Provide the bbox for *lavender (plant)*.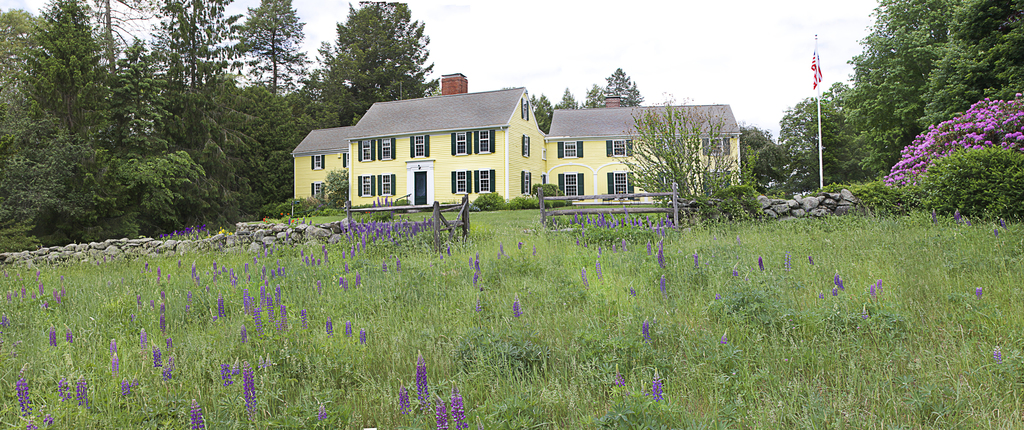
(x1=56, y1=375, x2=69, y2=404).
